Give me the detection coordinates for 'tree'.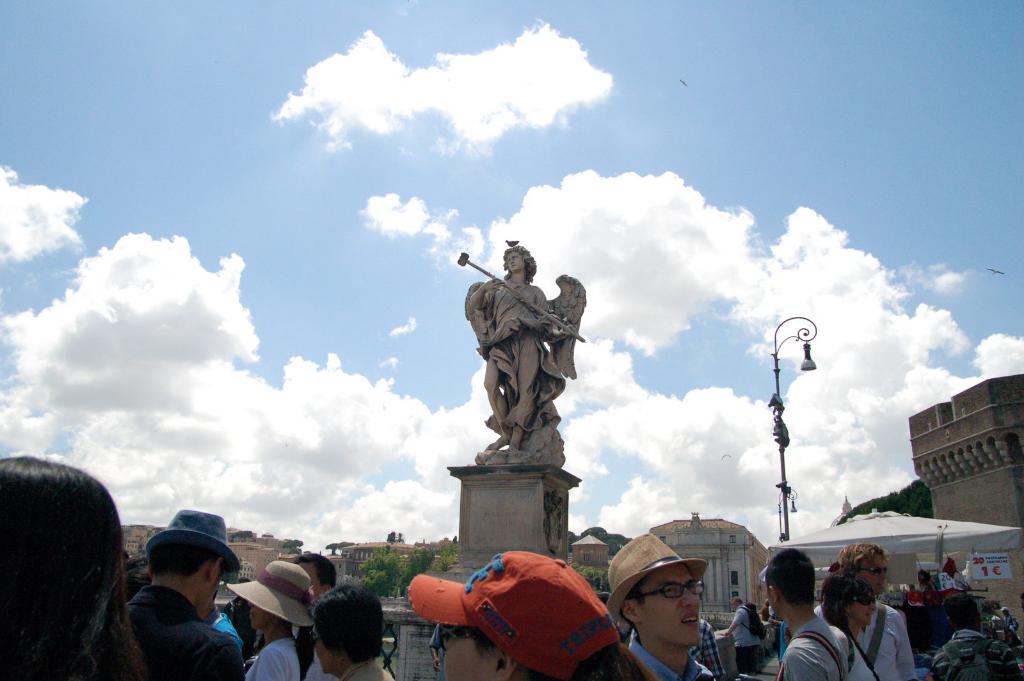
826 470 938 522.
